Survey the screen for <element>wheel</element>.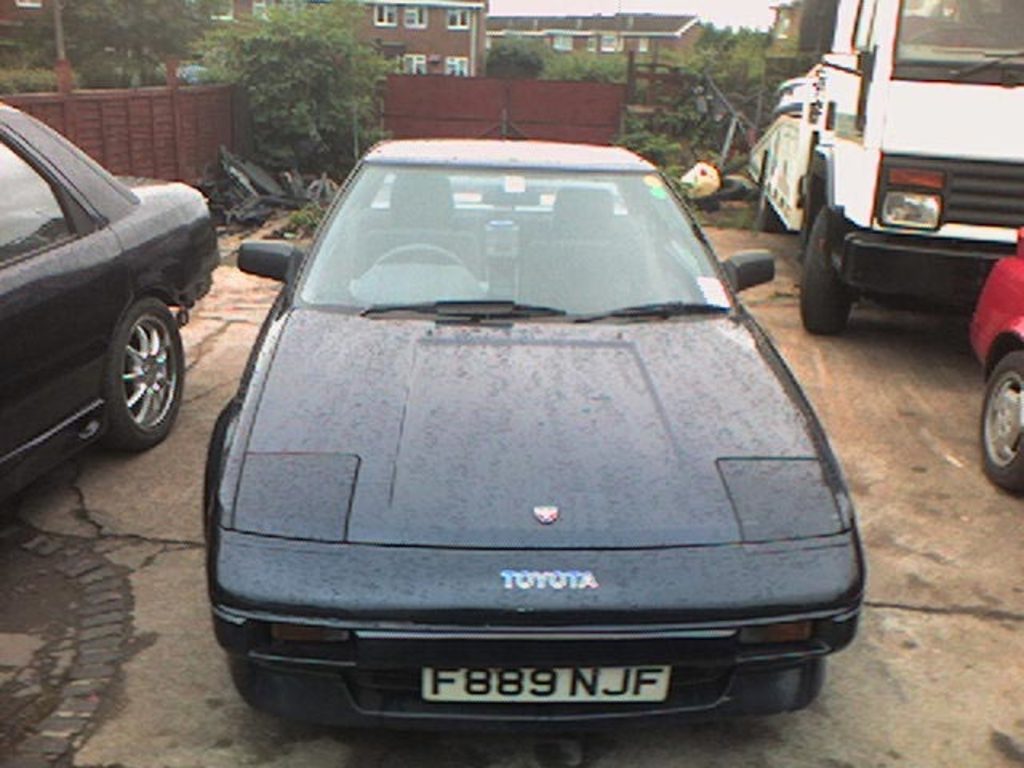
Survey found: 66 286 174 459.
